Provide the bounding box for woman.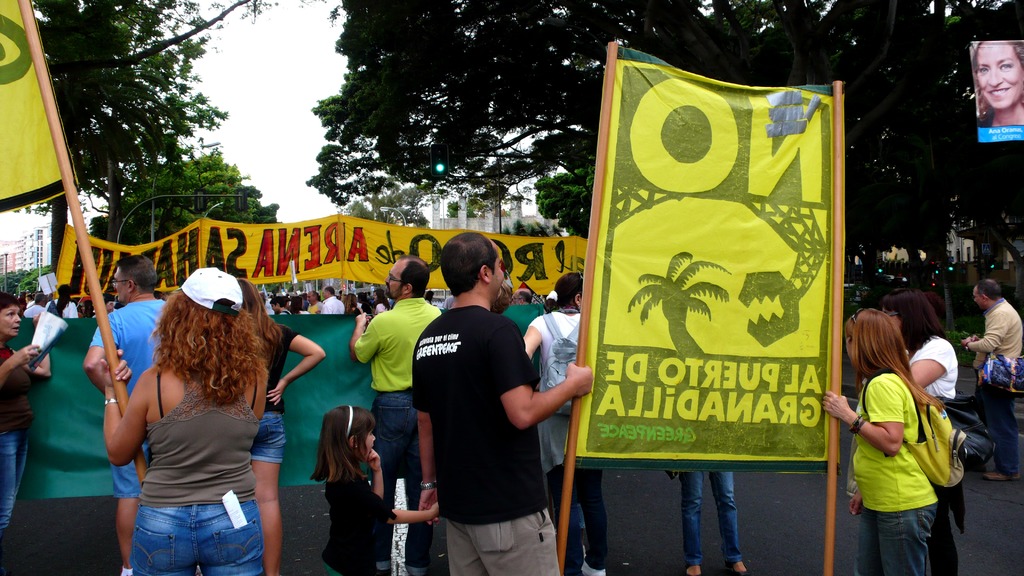
874,288,970,575.
